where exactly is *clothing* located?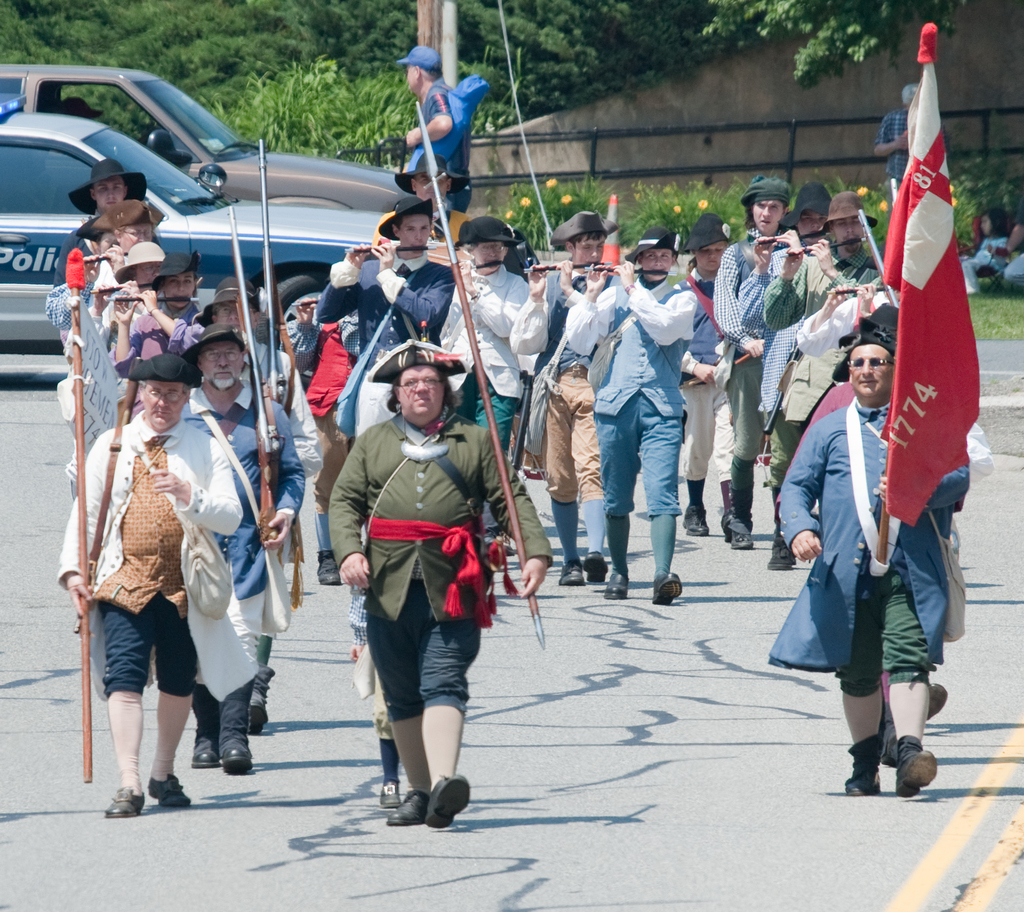
Its bounding box is pyautogui.locateOnScreen(761, 246, 886, 329).
